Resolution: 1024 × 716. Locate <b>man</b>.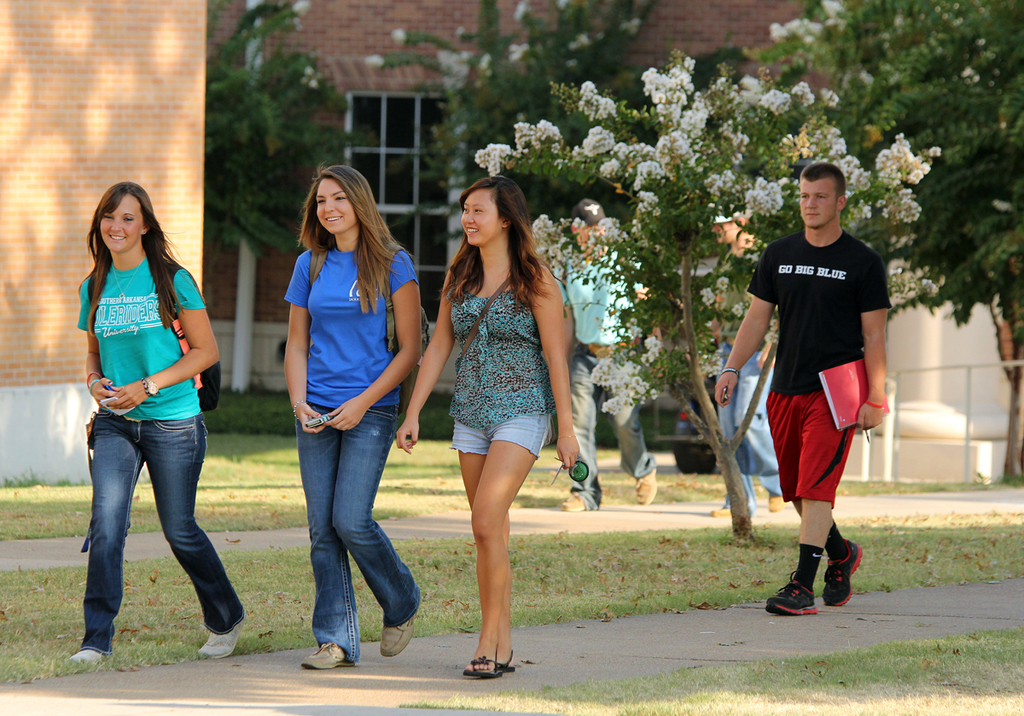
box=[705, 204, 783, 514].
